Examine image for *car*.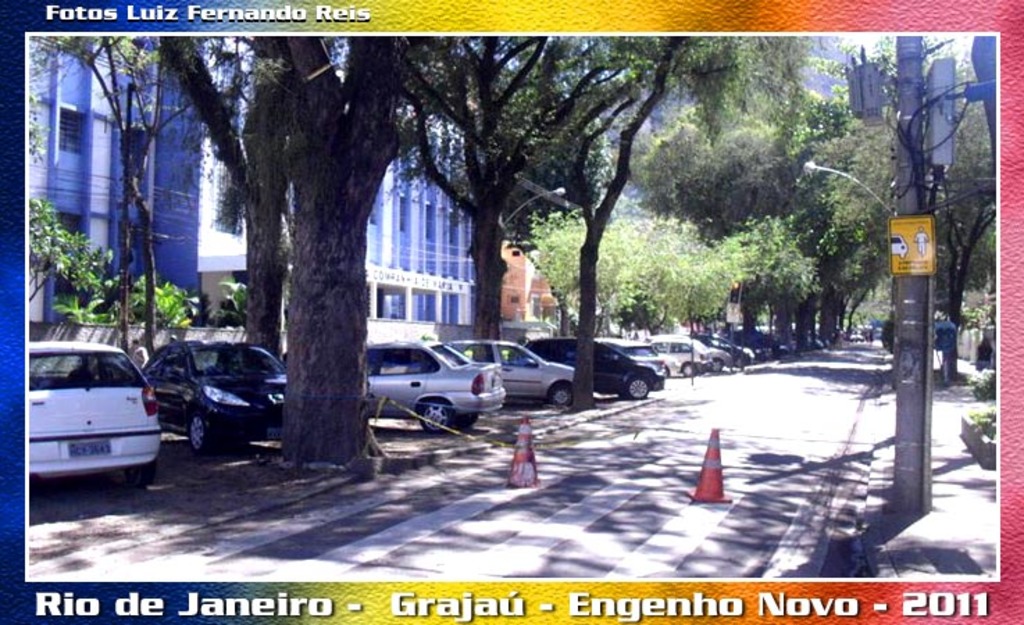
Examination result: (147, 338, 288, 454).
